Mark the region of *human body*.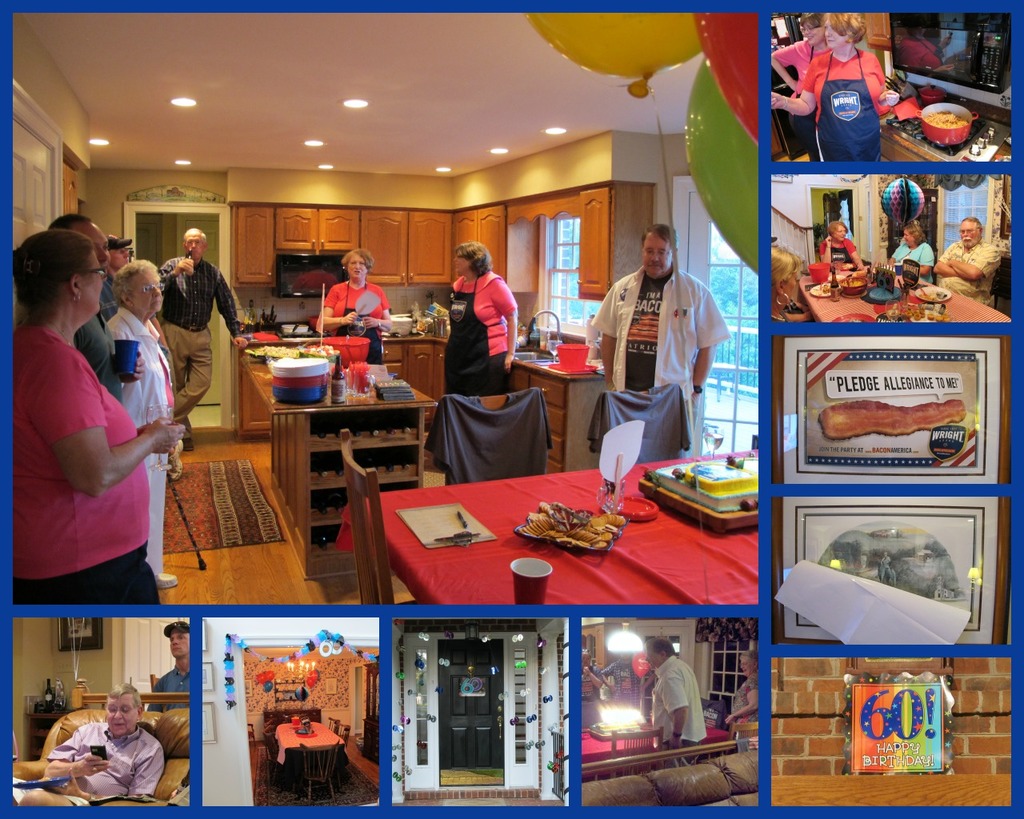
Region: (left=18, top=258, right=208, bottom=641).
